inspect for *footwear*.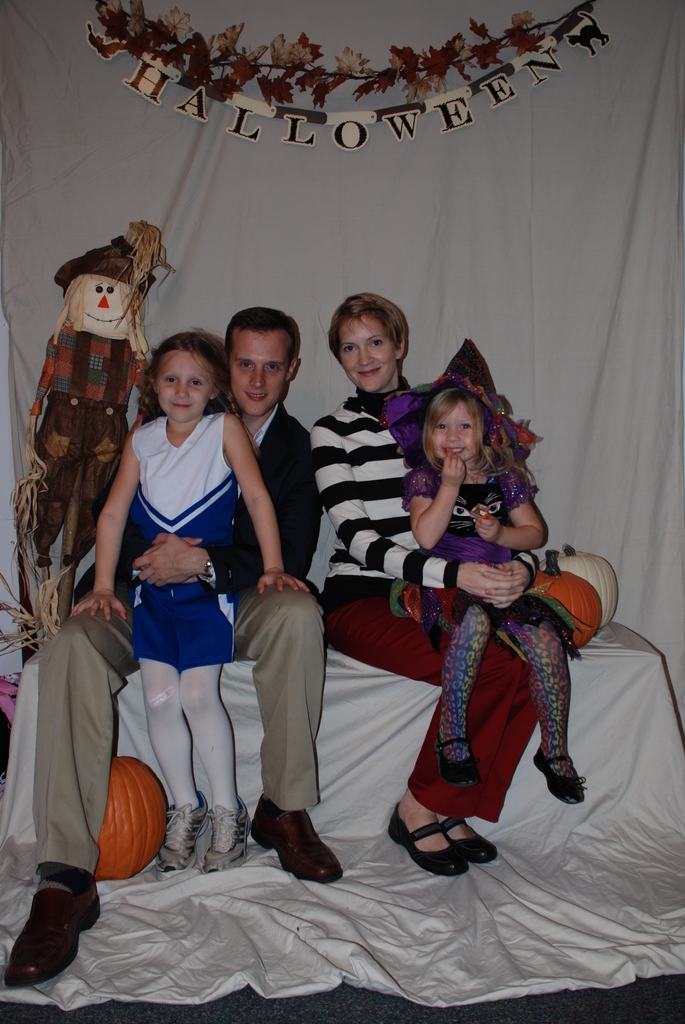
Inspection: x1=260, y1=810, x2=338, y2=890.
